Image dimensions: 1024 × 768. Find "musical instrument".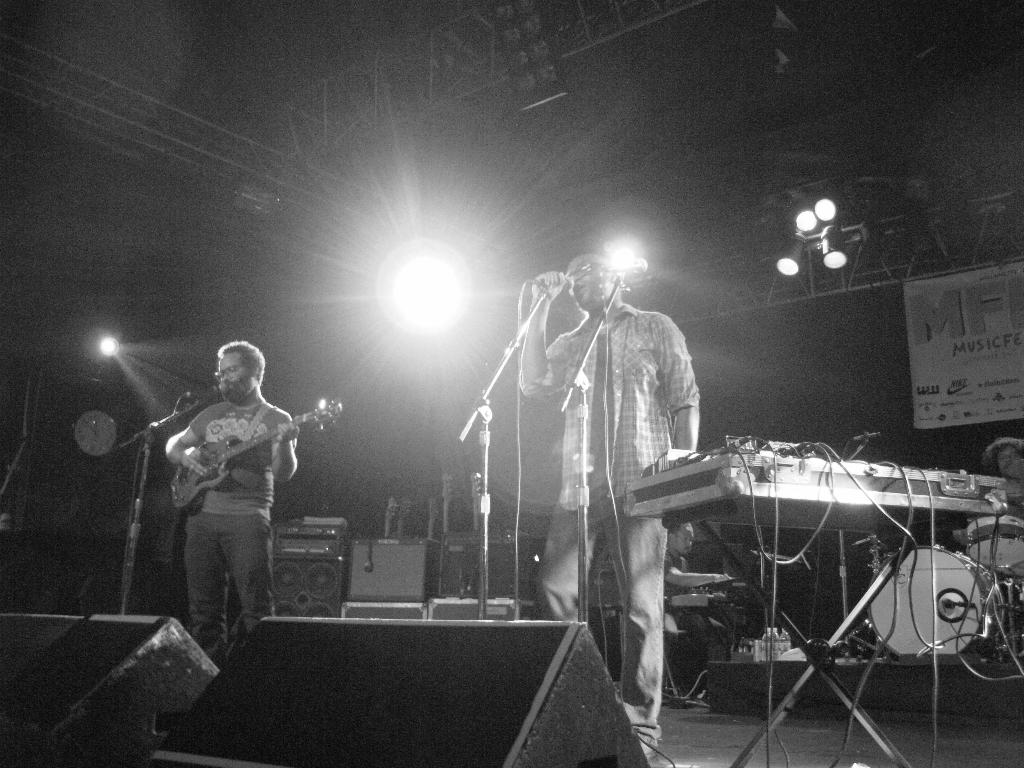
<region>620, 447, 1009, 514</region>.
